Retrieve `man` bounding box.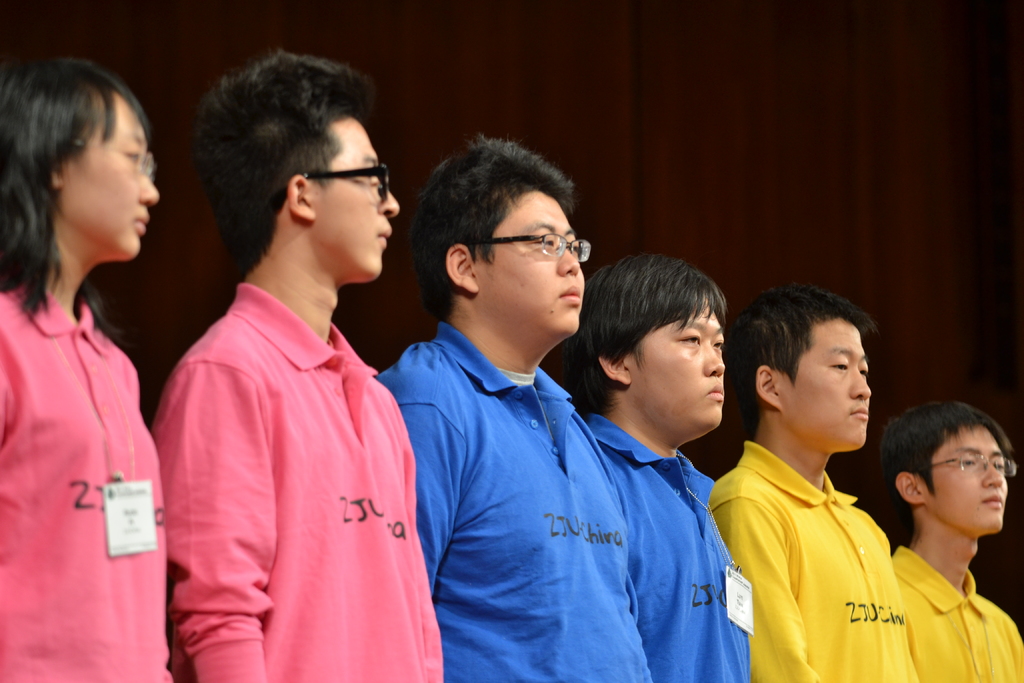
Bounding box: 882,394,1023,682.
